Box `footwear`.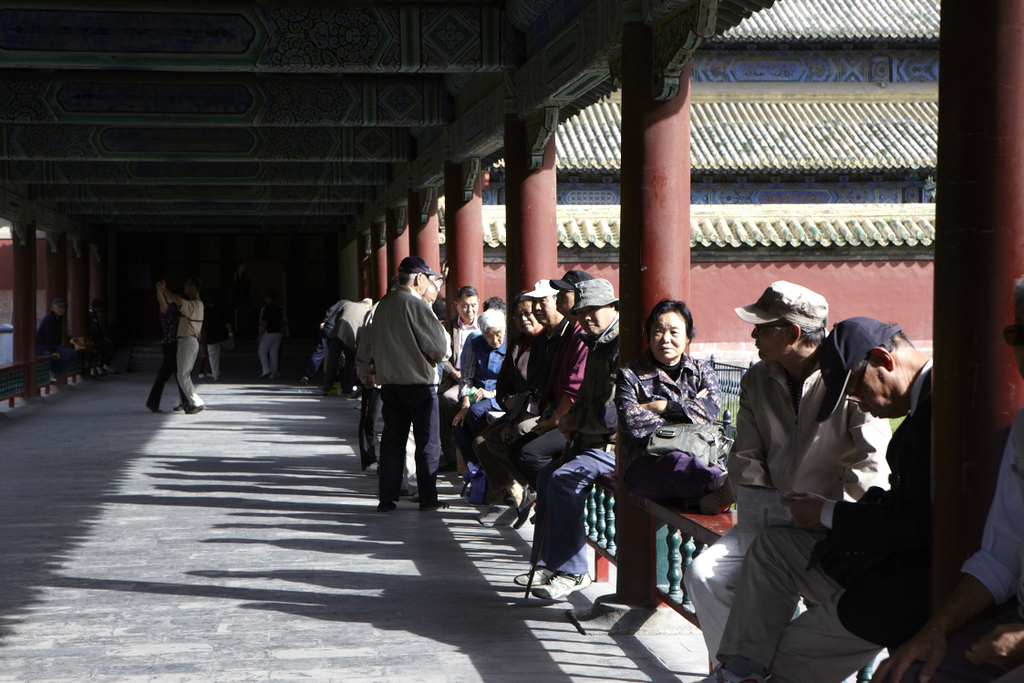
select_region(516, 563, 554, 585).
